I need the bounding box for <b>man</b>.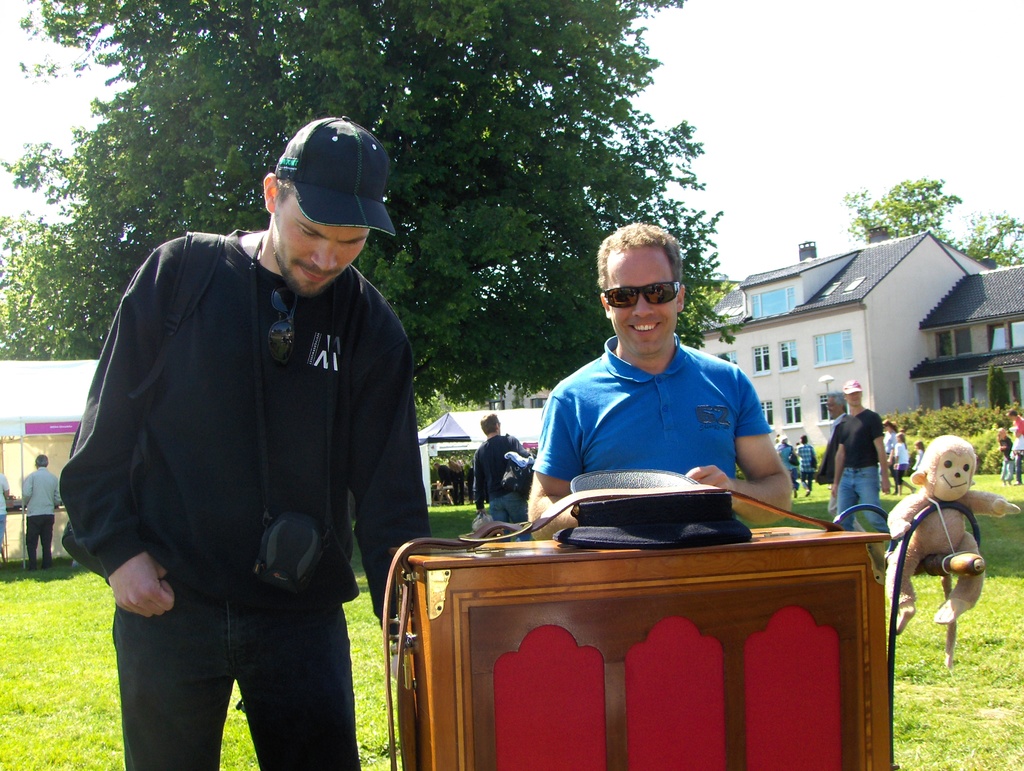
Here it is: {"x1": 17, "y1": 450, "x2": 71, "y2": 572}.
